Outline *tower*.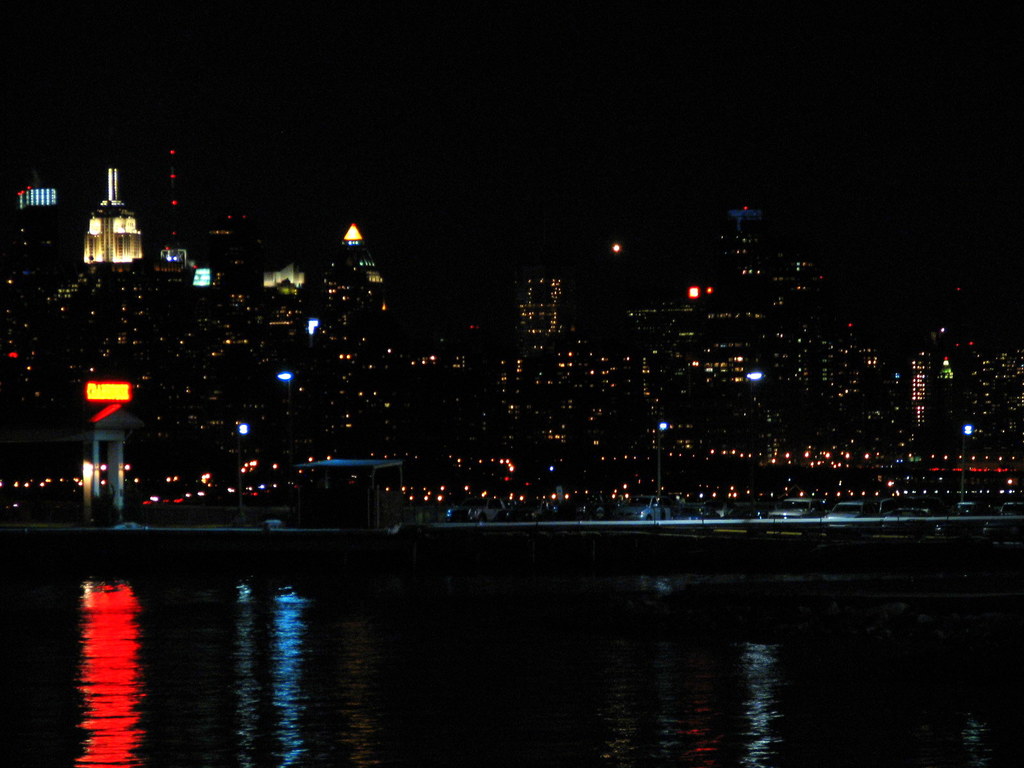
Outline: select_region(713, 205, 782, 313).
